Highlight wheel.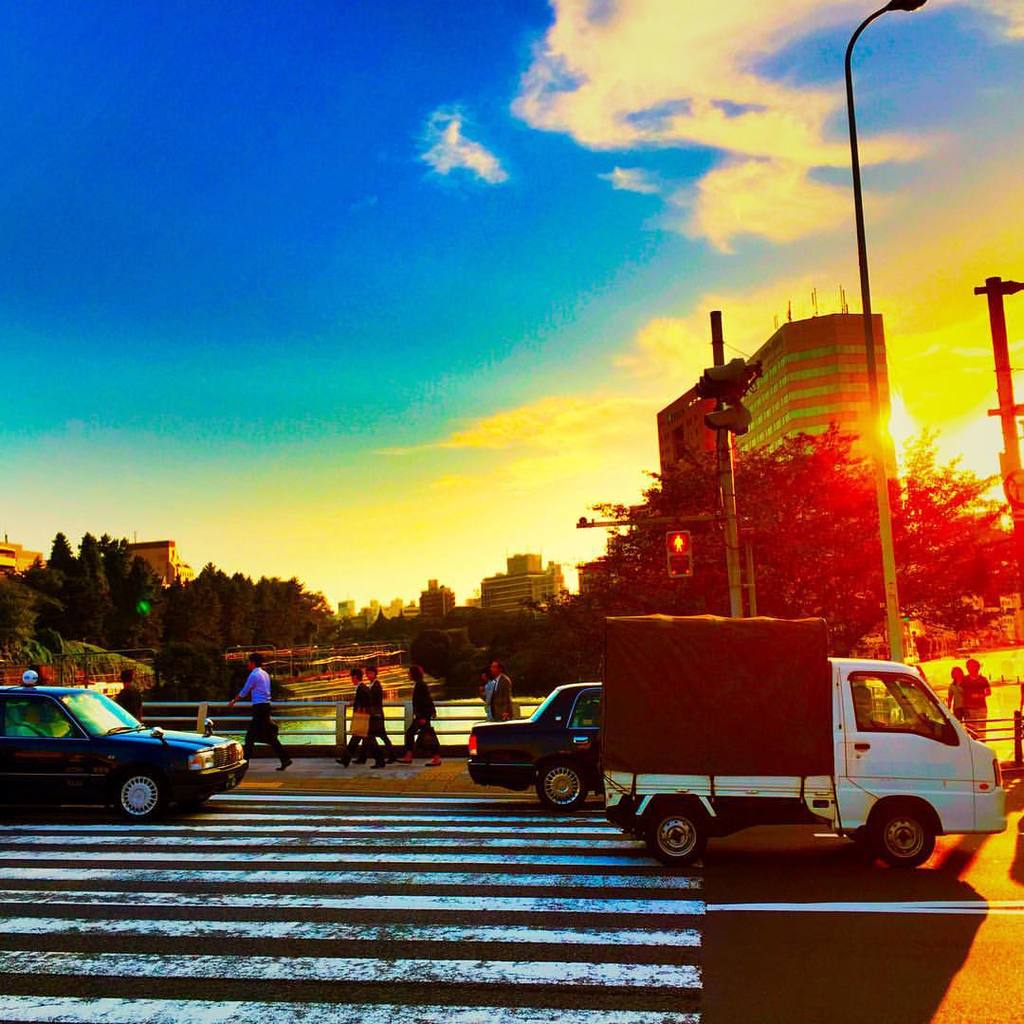
Highlighted region: 539,763,586,810.
